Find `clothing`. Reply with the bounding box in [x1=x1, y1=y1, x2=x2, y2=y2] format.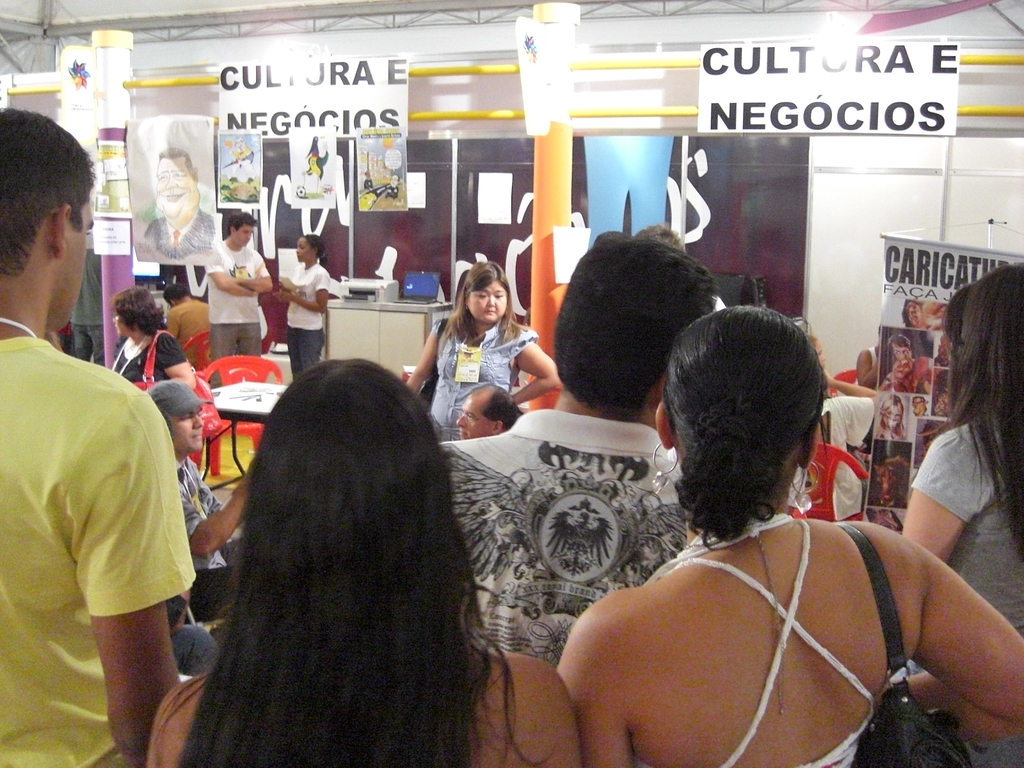
[x1=783, y1=396, x2=876, y2=520].
